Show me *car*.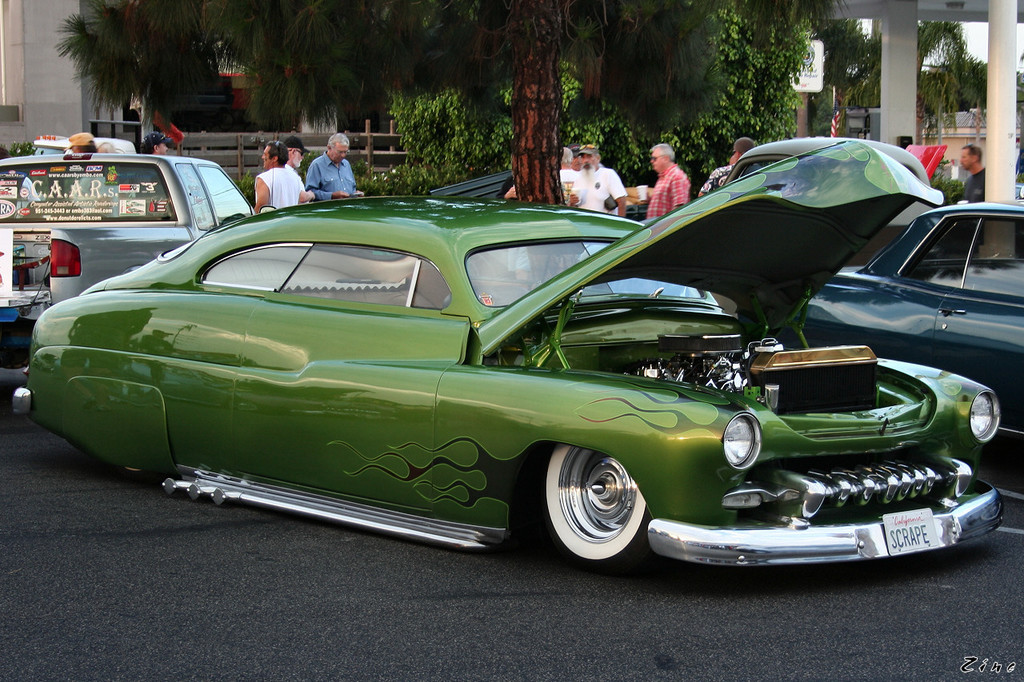
*car* is here: 798:194:1023:507.
